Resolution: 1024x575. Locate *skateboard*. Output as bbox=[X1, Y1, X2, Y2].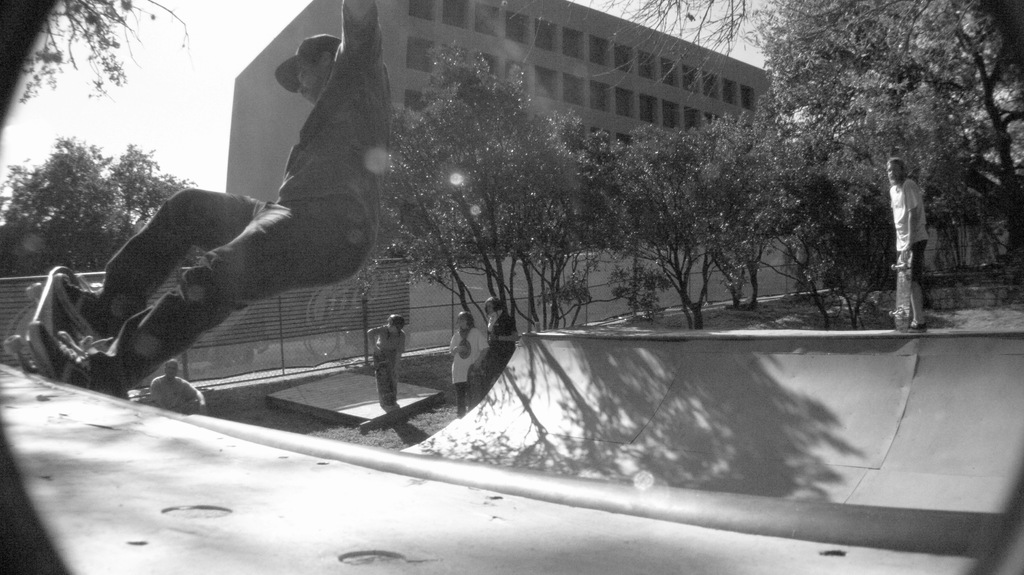
bbox=[461, 366, 493, 409].
